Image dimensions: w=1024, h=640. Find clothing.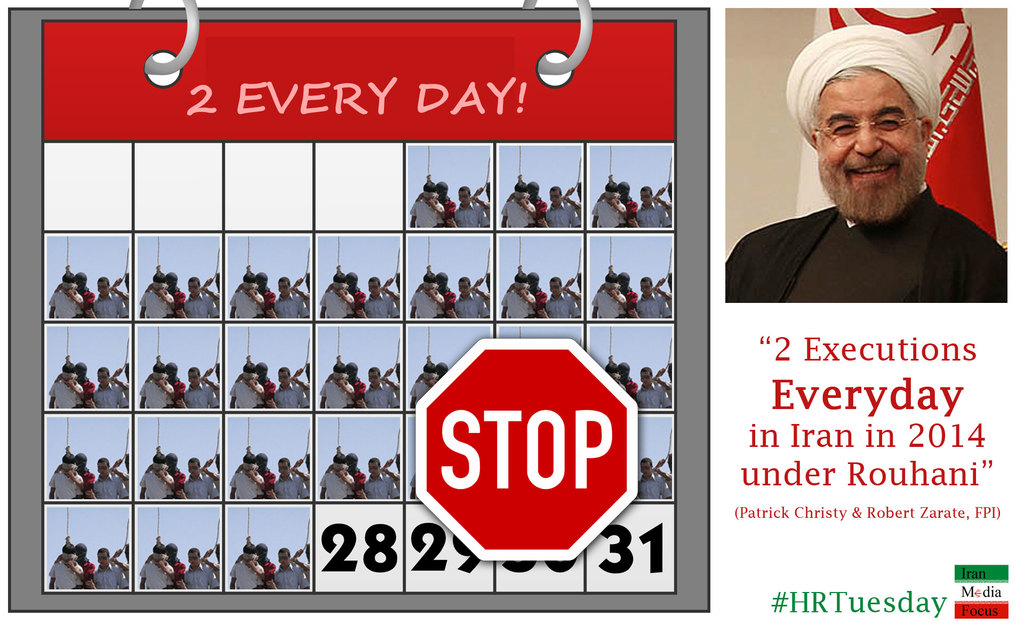
(262, 475, 298, 509).
